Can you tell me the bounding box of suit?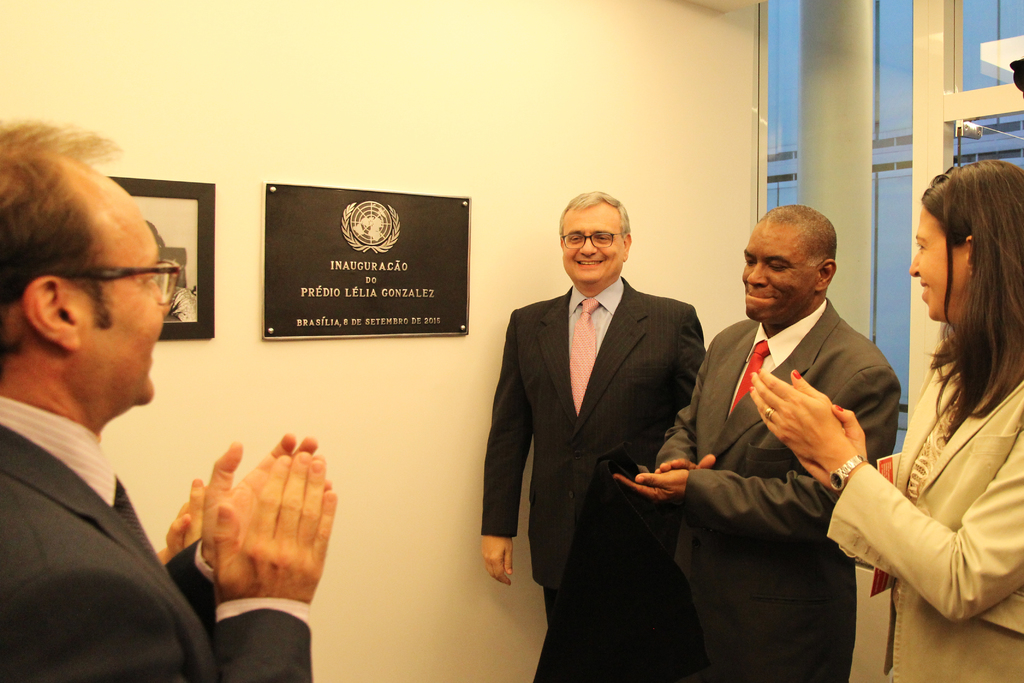
crop(0, 424, 314, 682).
